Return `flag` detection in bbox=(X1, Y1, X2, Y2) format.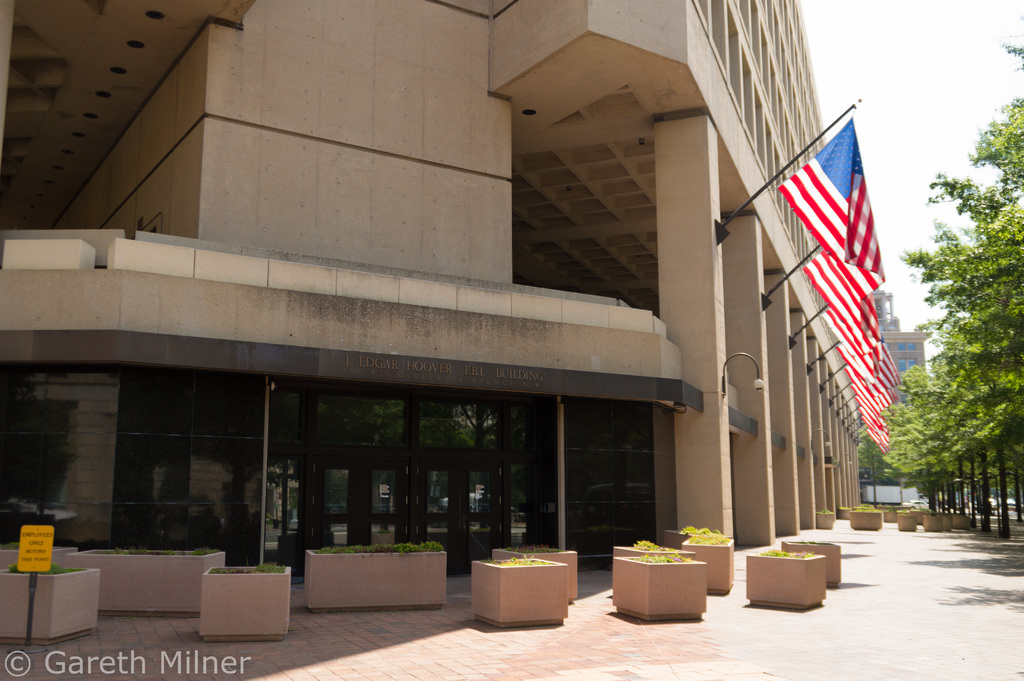
bbox=(862, 407, 893, 451).
